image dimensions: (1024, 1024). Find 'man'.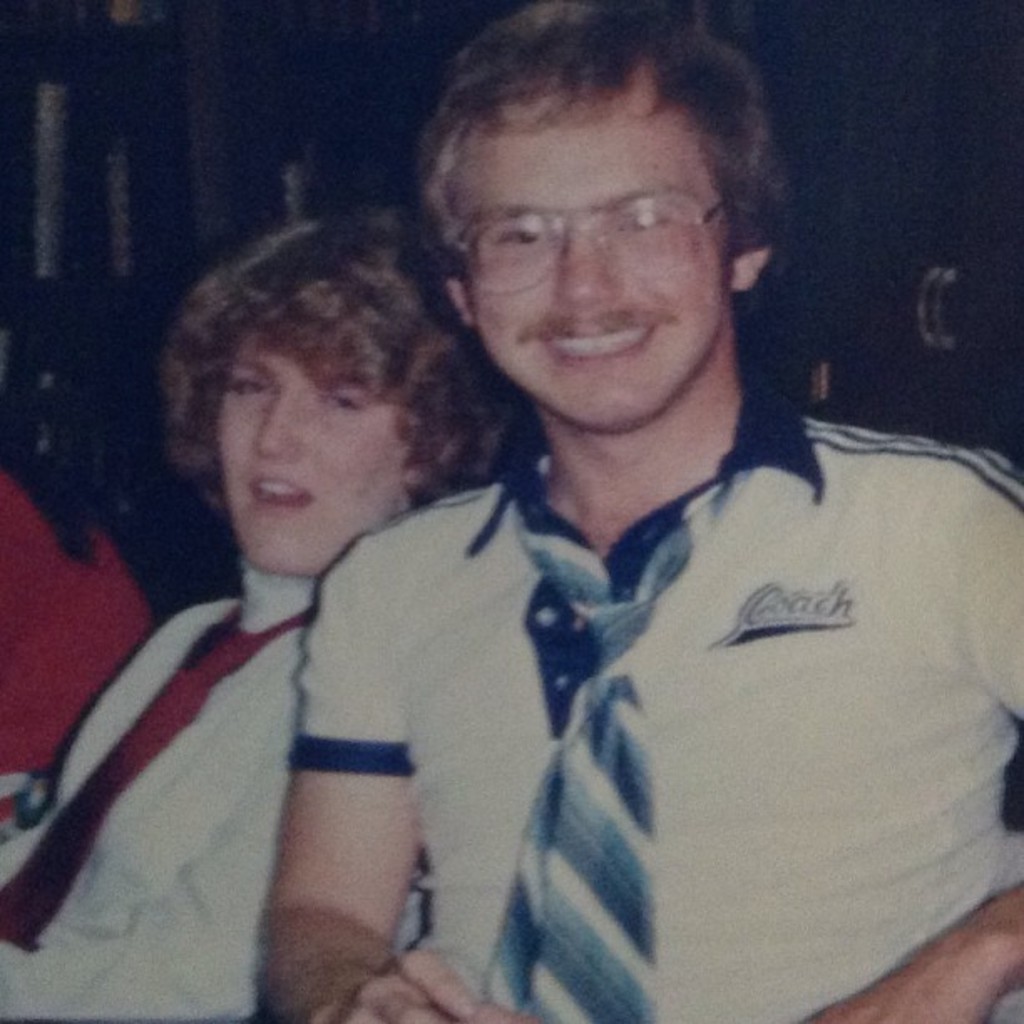
pyautogui.locateOnScreen(231, 0, 1022, 1022).
